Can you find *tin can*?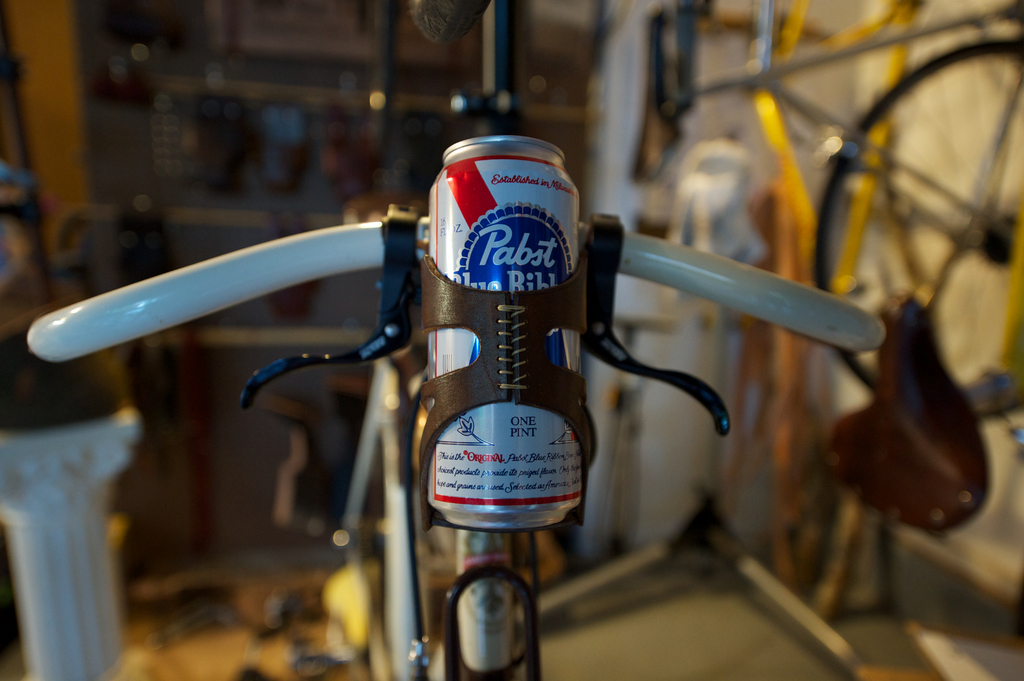
Yes, bounding box: {"x1": 426, "y1": 134, "x2": 582, "y2": 531}.
